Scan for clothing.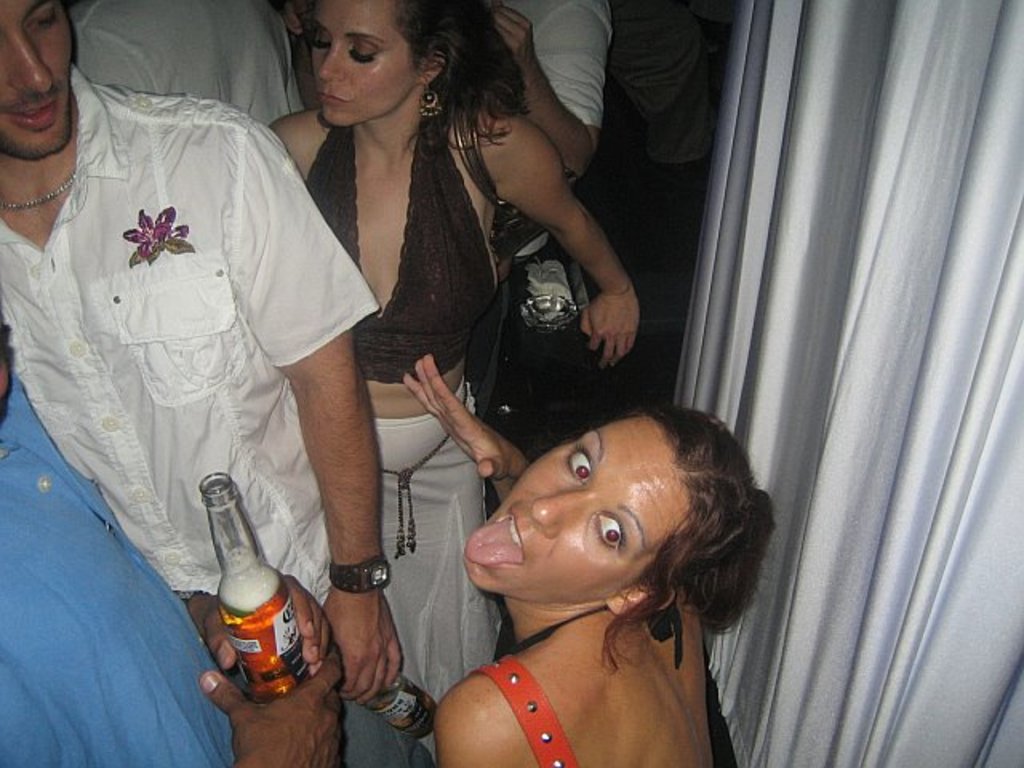
Scan result: select_region(304, 102, 502, 766).
